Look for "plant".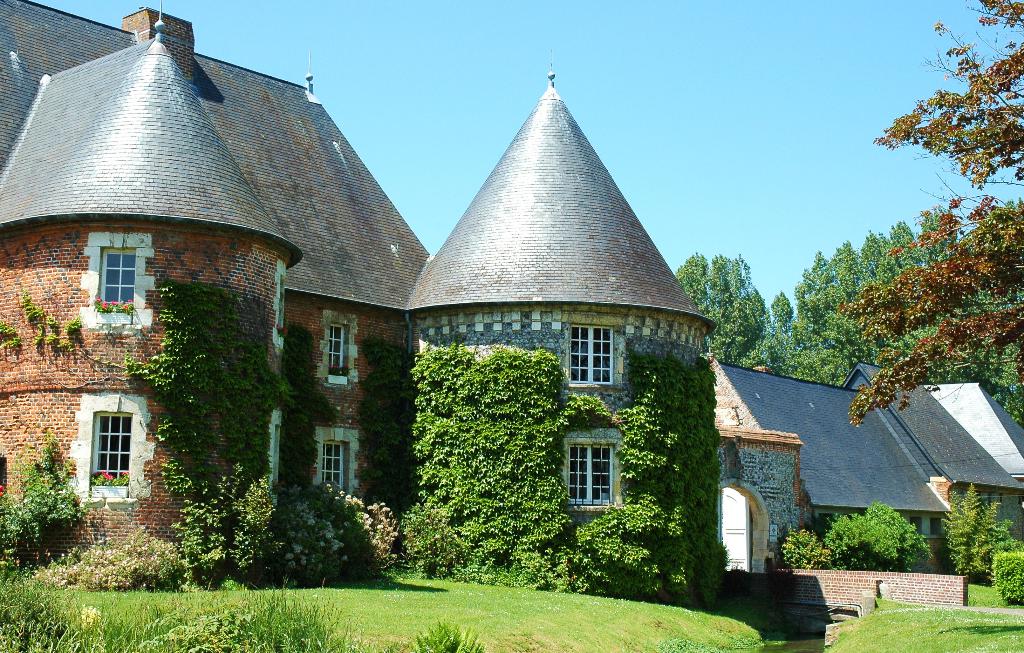
Found: <box>68,316,79,358</box>.
